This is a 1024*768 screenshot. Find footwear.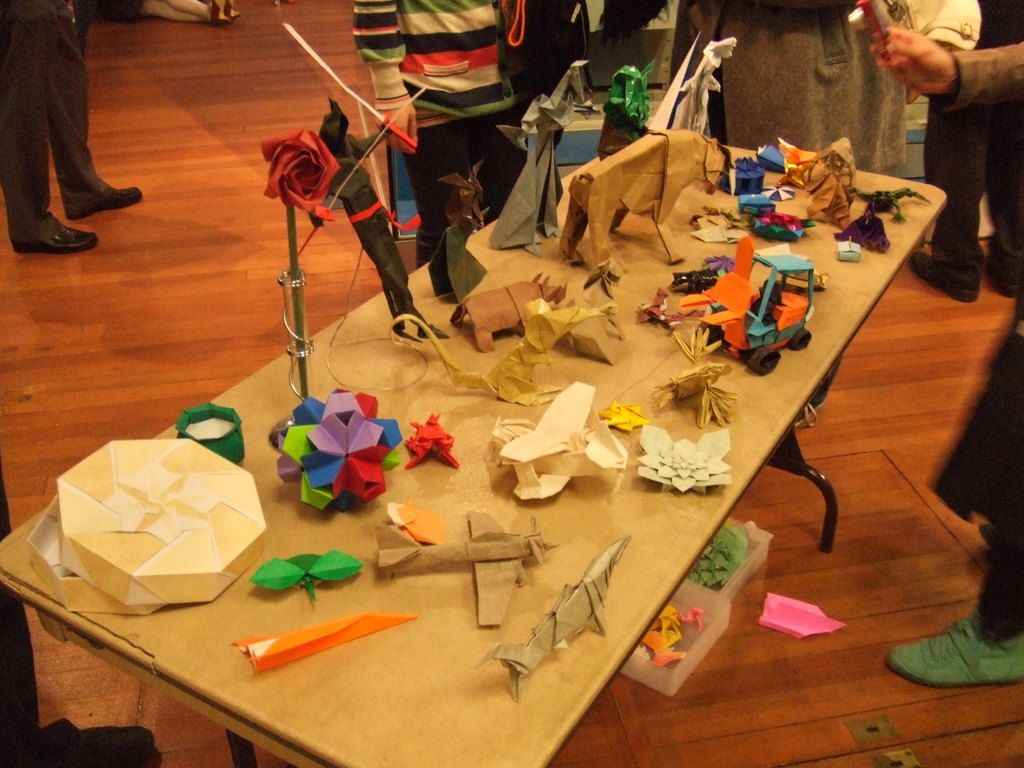
Bounding box: 909, 255, 977, 303.
